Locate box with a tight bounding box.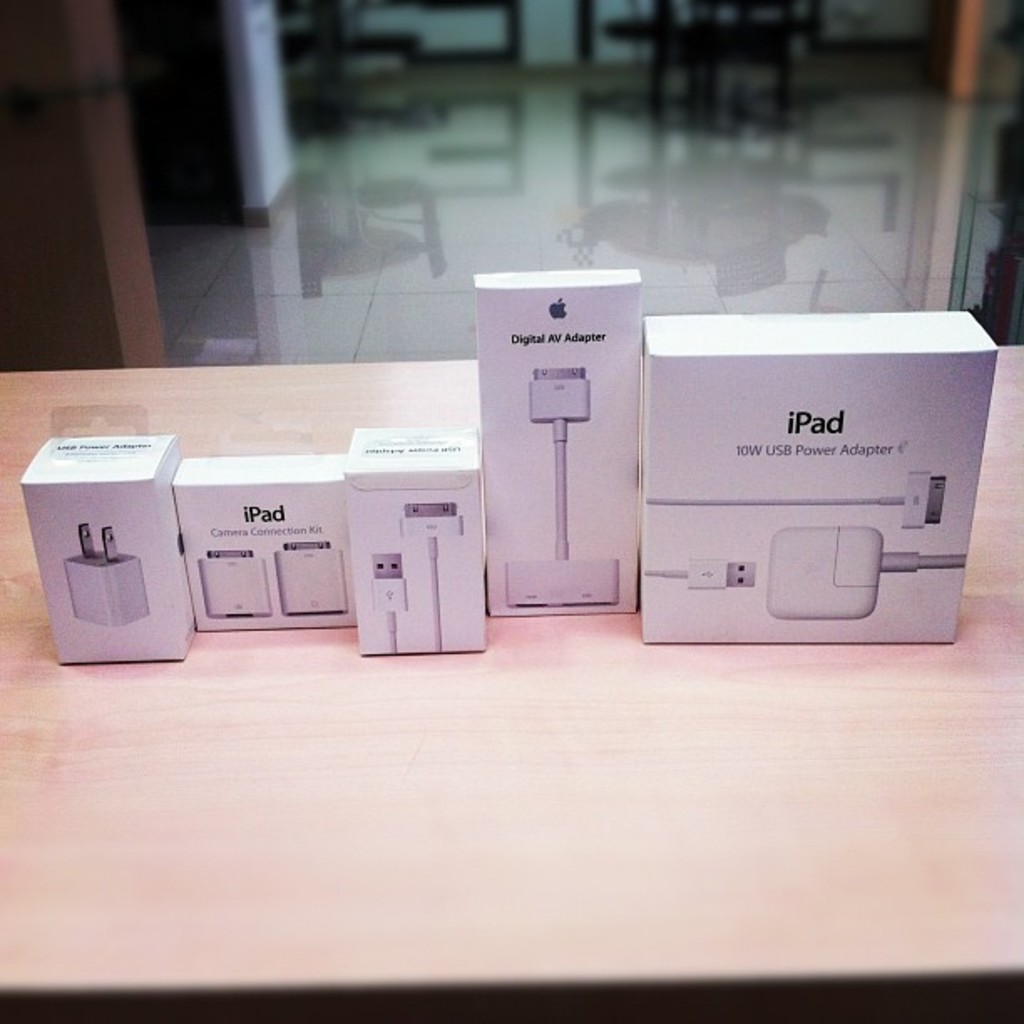
[169, 452, 355, 627].
